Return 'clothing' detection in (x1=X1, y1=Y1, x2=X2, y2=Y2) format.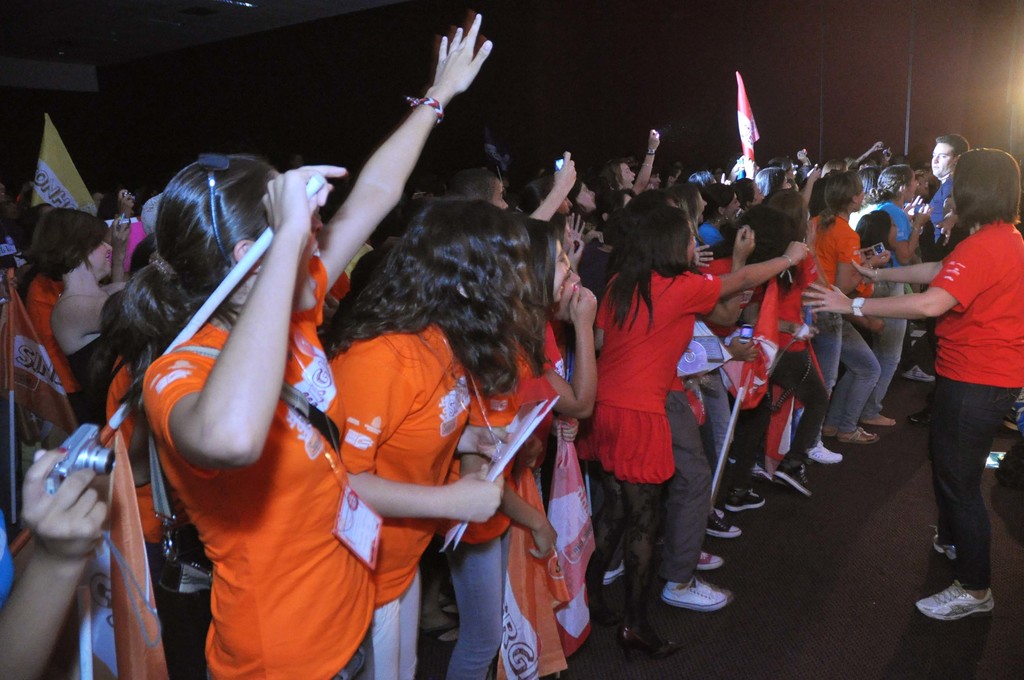
(x1=922, y1=180, x2=958, y2=248).
